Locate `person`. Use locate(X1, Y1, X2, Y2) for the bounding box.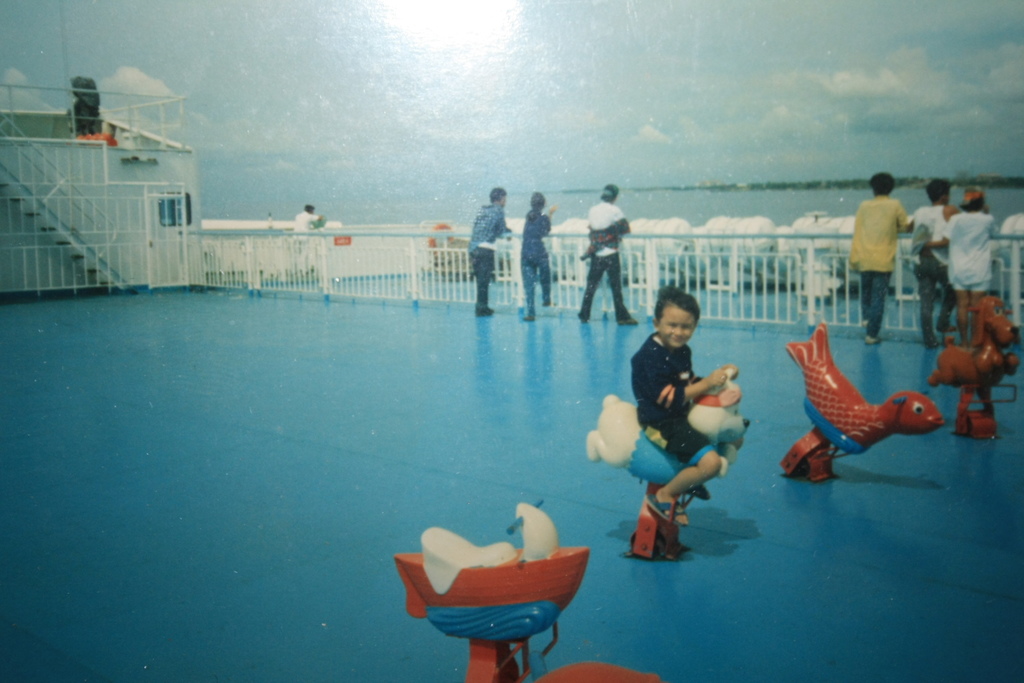
locate(294, 204, 321, 242).
